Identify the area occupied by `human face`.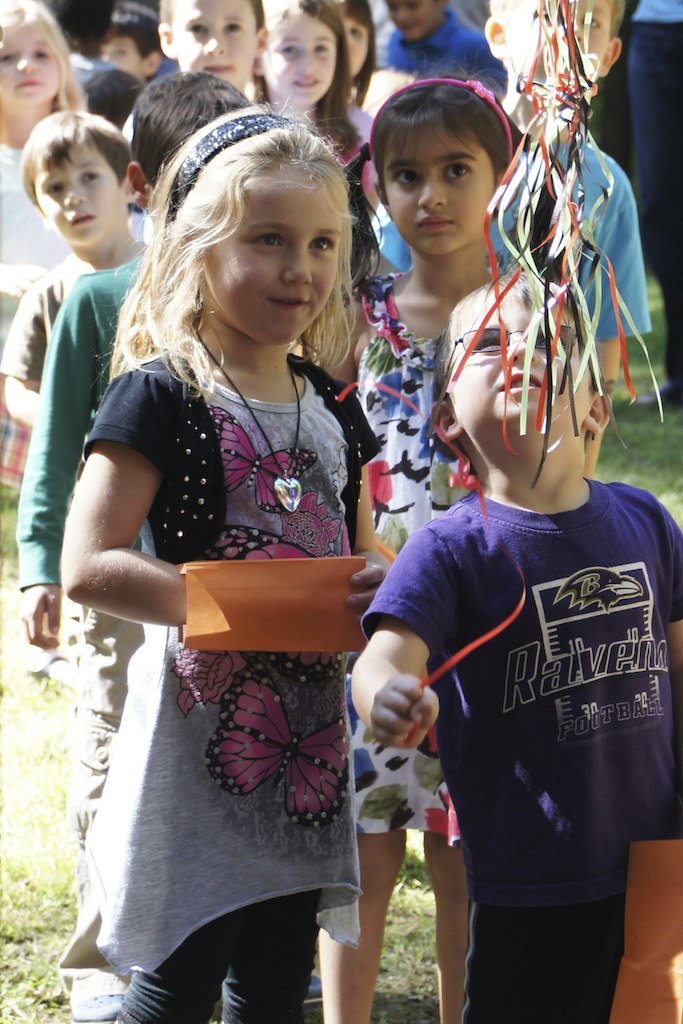
Area: pyautogui.locateOnScreen(510, 0, 611, 83).
